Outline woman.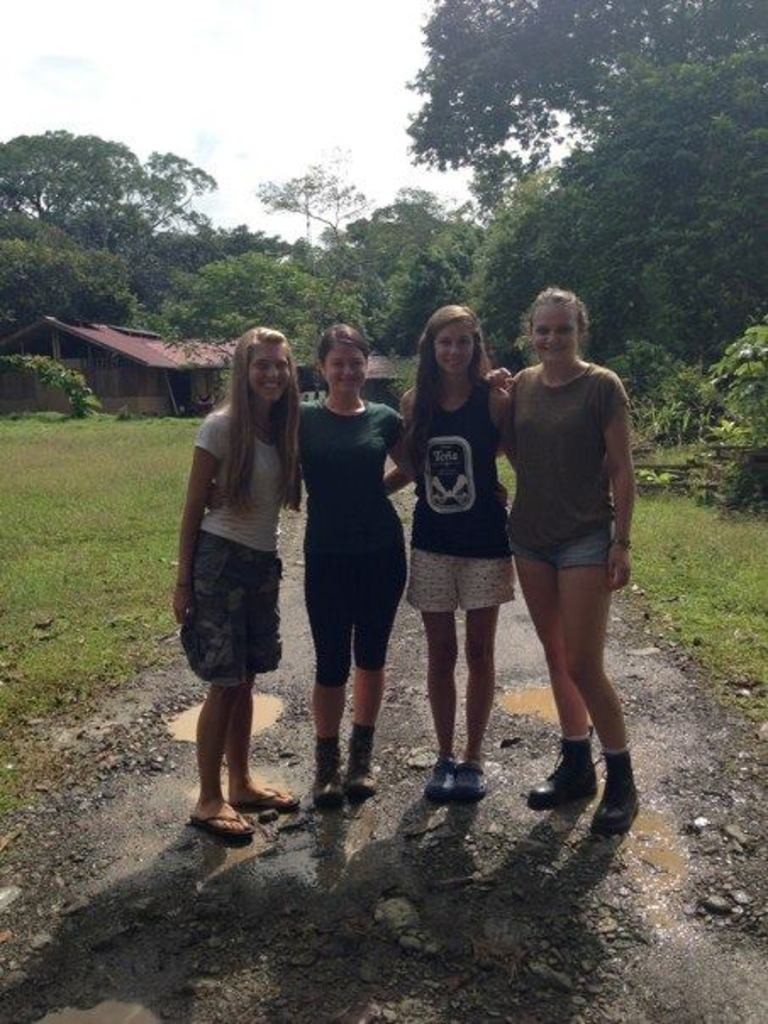
Outline: pyautogui.locateOnScreen(171, 324, 309, 843).
